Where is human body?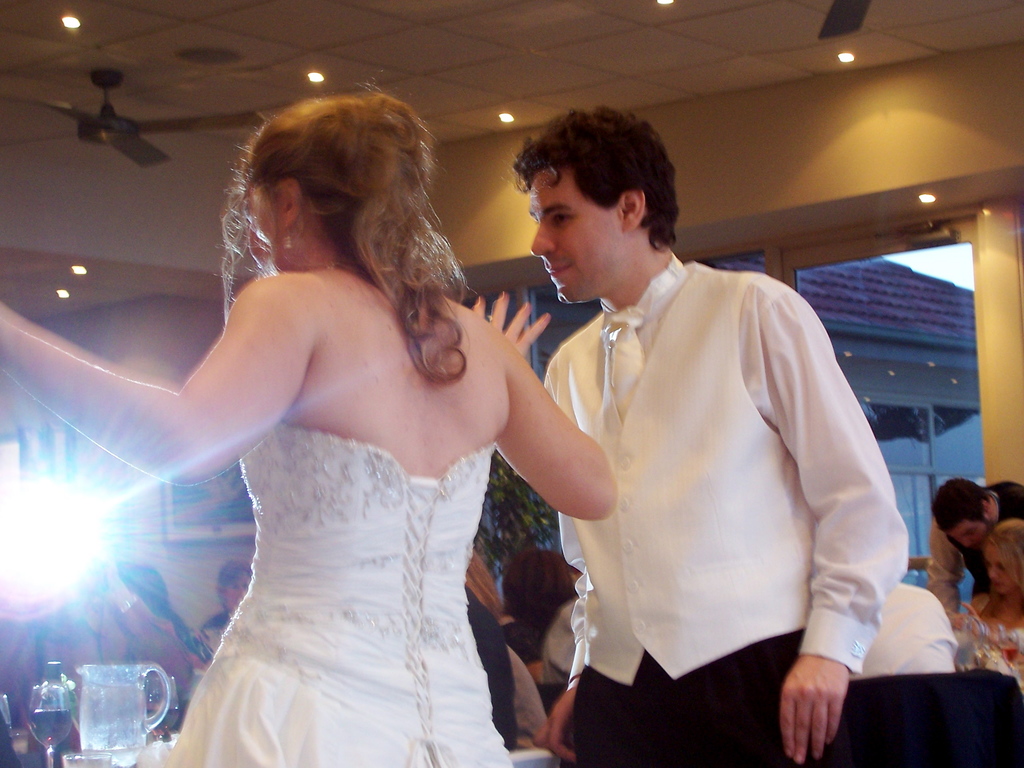
l=923, t=480, r=1023, b=614.
